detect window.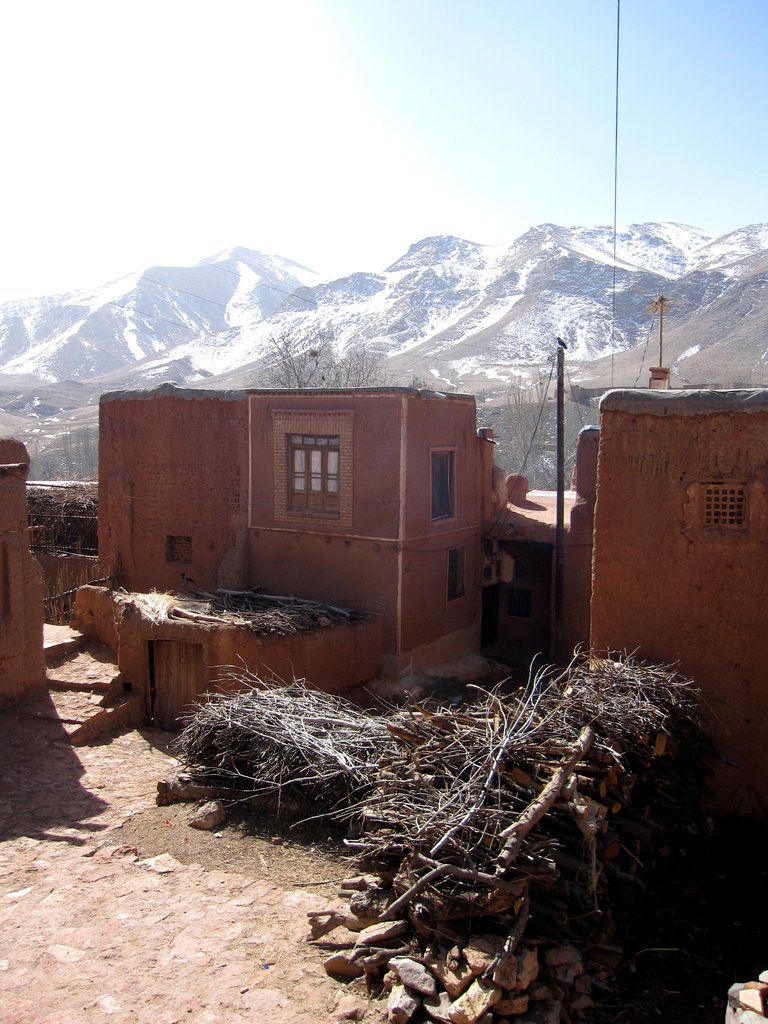
Detected at [left=431, top=445, right=460, bottom=519].
